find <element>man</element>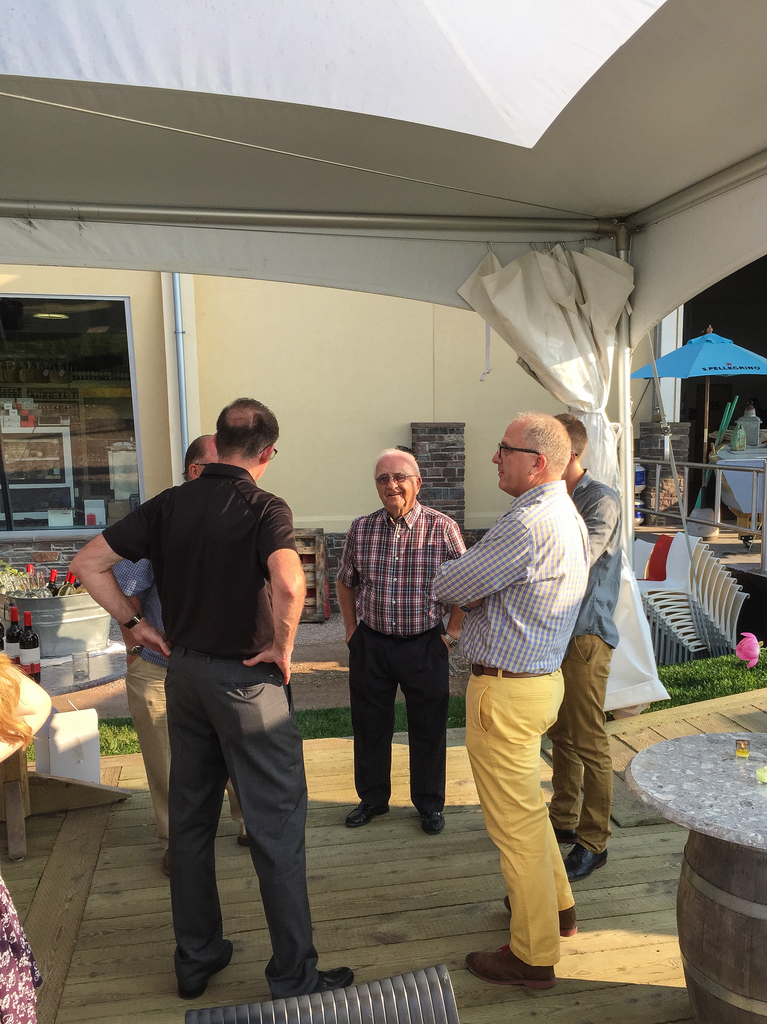
pyautogui.locateOnScreen(334, 449, 468, 836)
